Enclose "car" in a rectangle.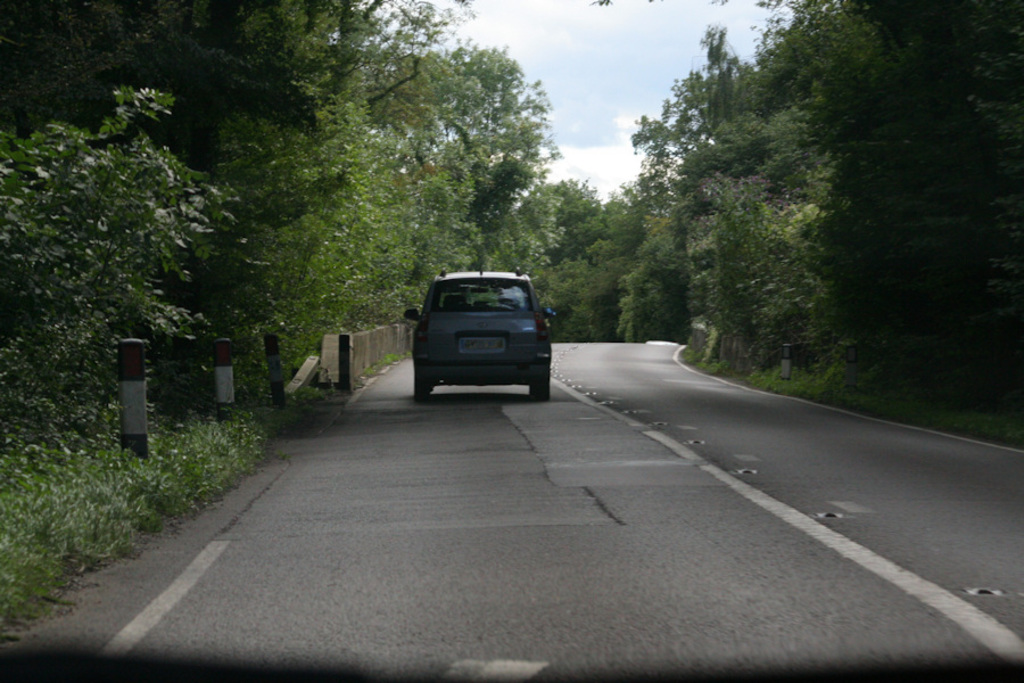
402 264 561 409.
